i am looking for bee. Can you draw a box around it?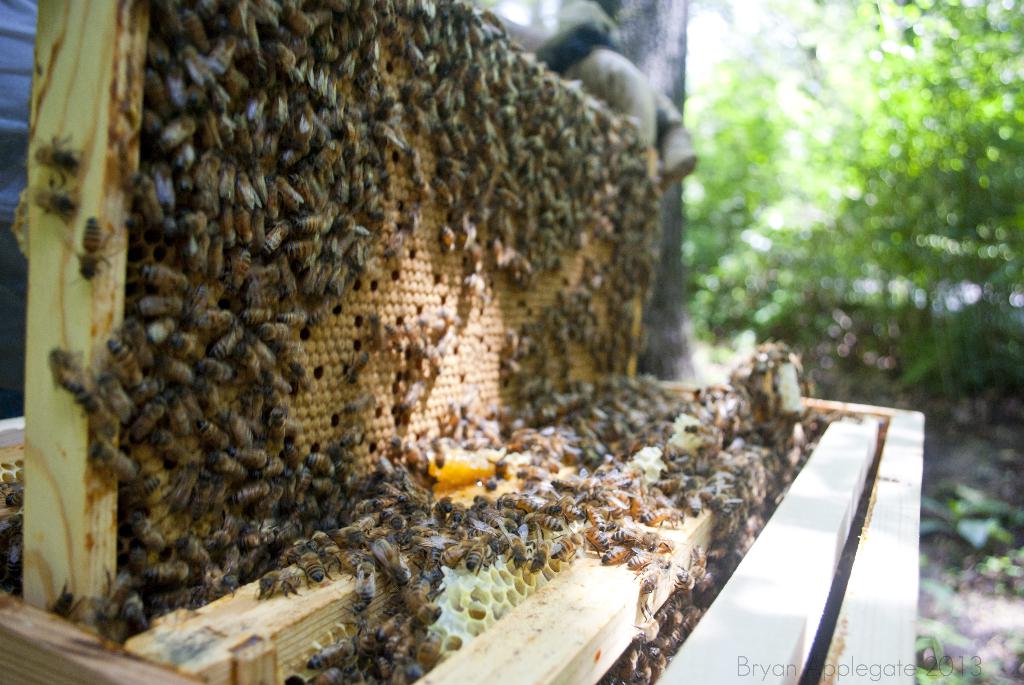
Sure, the bounding box is <box>241,166,262,207</box>.
